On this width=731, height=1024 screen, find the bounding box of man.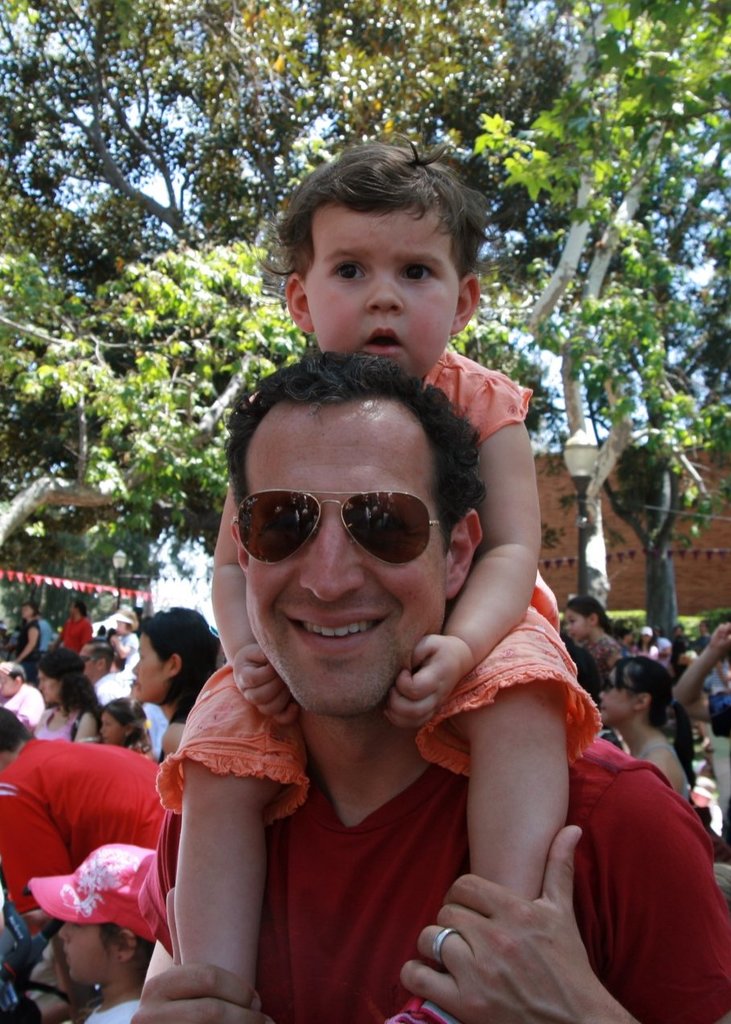
Bounding box: {"left": 80, "top": 640, "right": 129, "bottom": 708}.
